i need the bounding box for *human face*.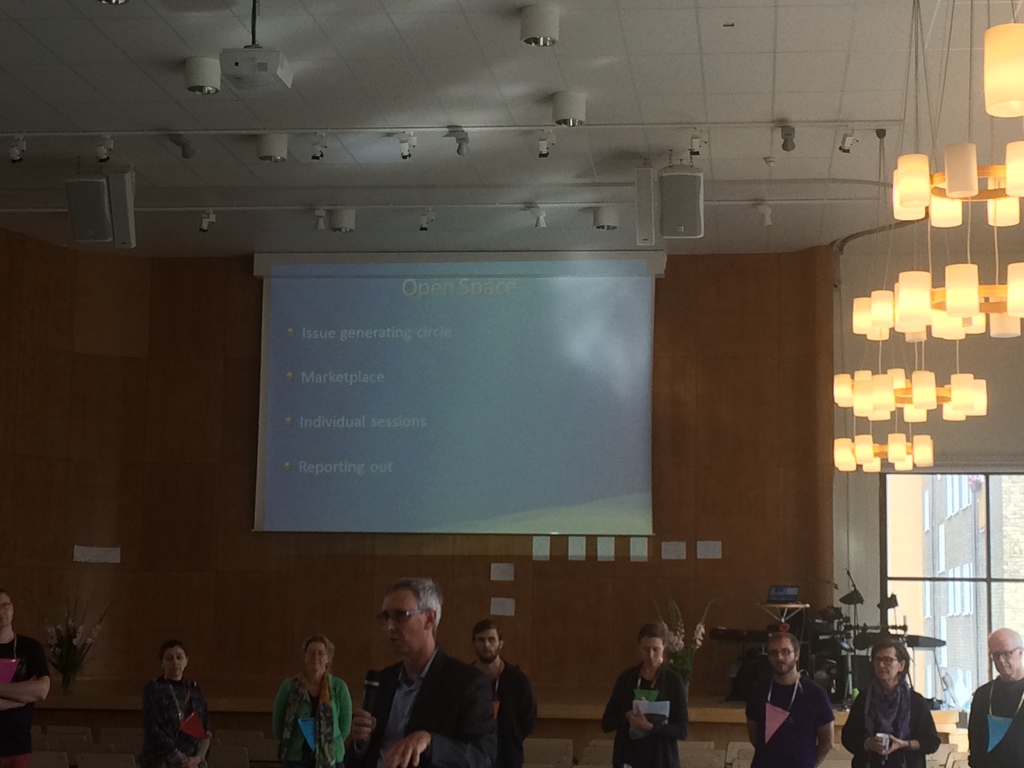
Here it is: (x1=641, y1=637, x2=668, y2=668).
